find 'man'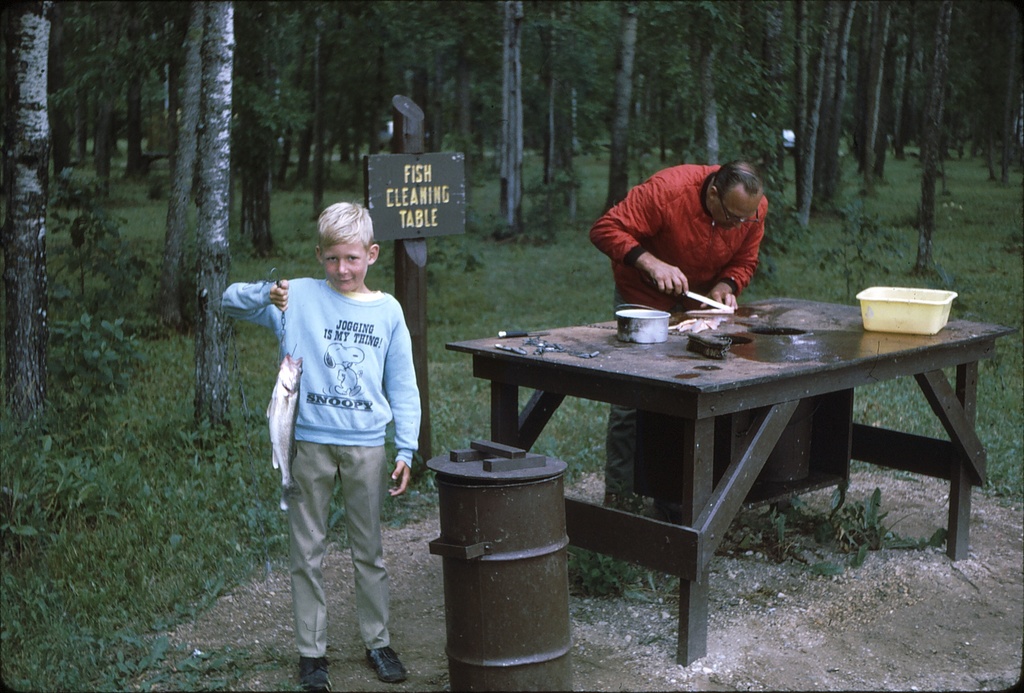
[x1=585, y1=161, x2=766, y2=505]
